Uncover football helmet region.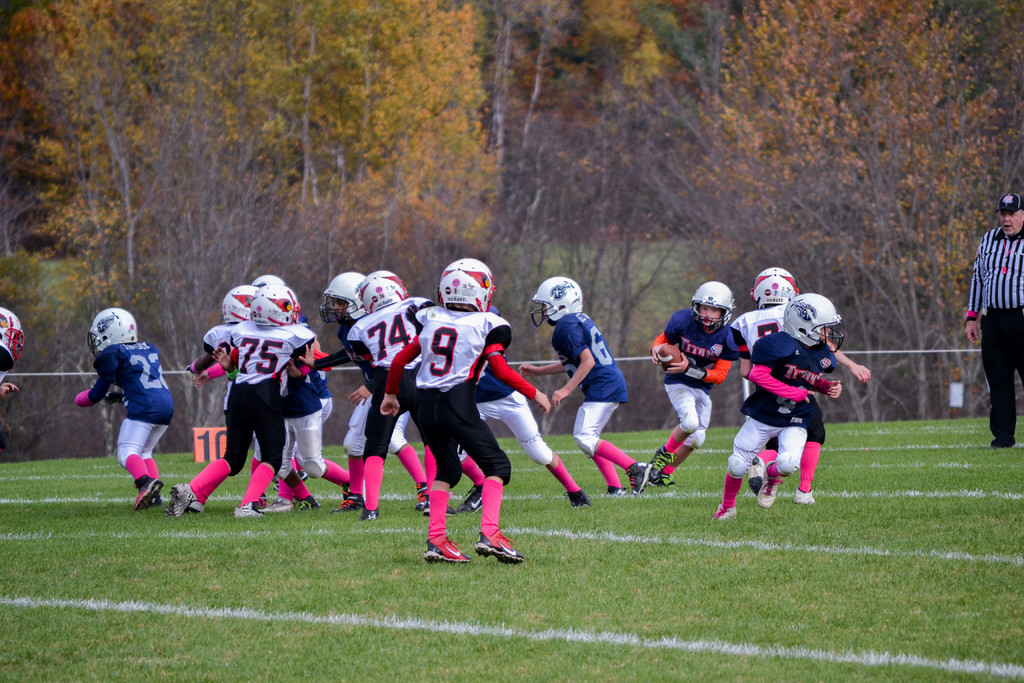
Uncovered: 252 273 285 291.
